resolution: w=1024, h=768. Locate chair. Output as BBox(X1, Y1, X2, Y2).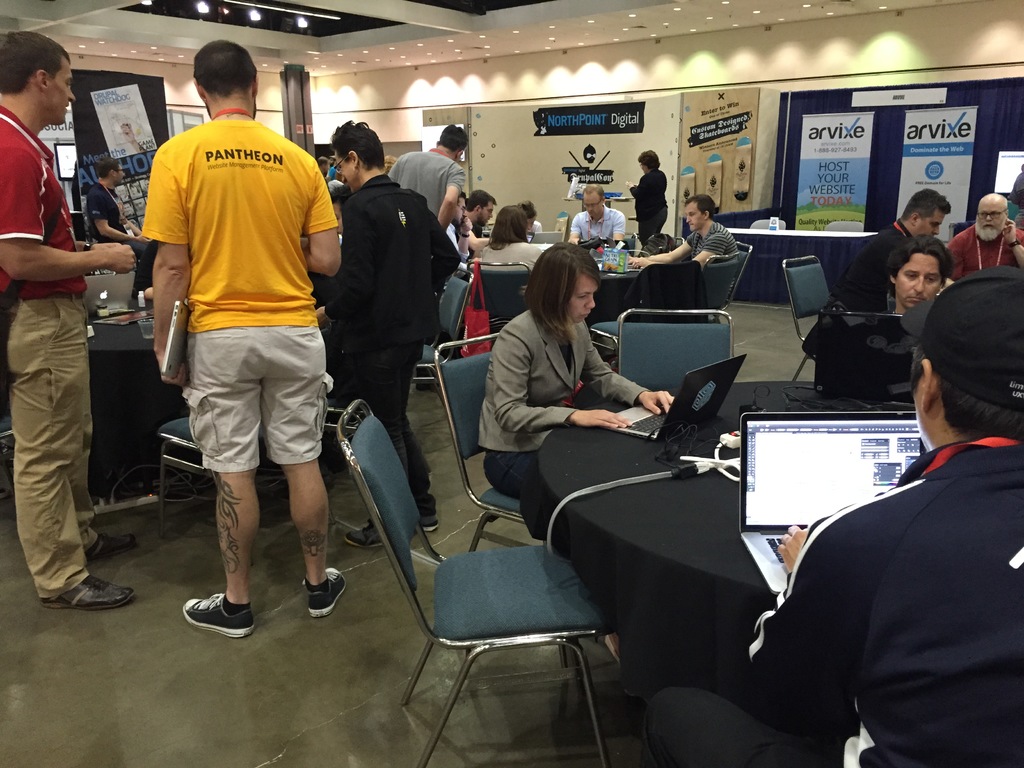
BBox(408, 271, 460, 390).
